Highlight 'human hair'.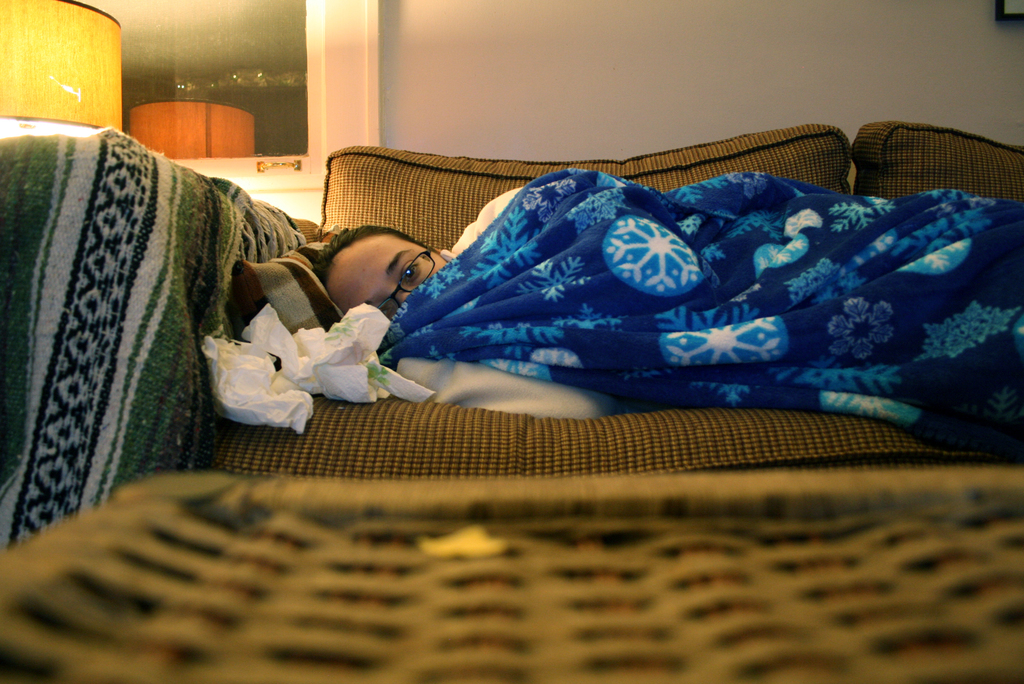
Highlighted region: (x1=306, y1=207, x2=438, y2=322).
